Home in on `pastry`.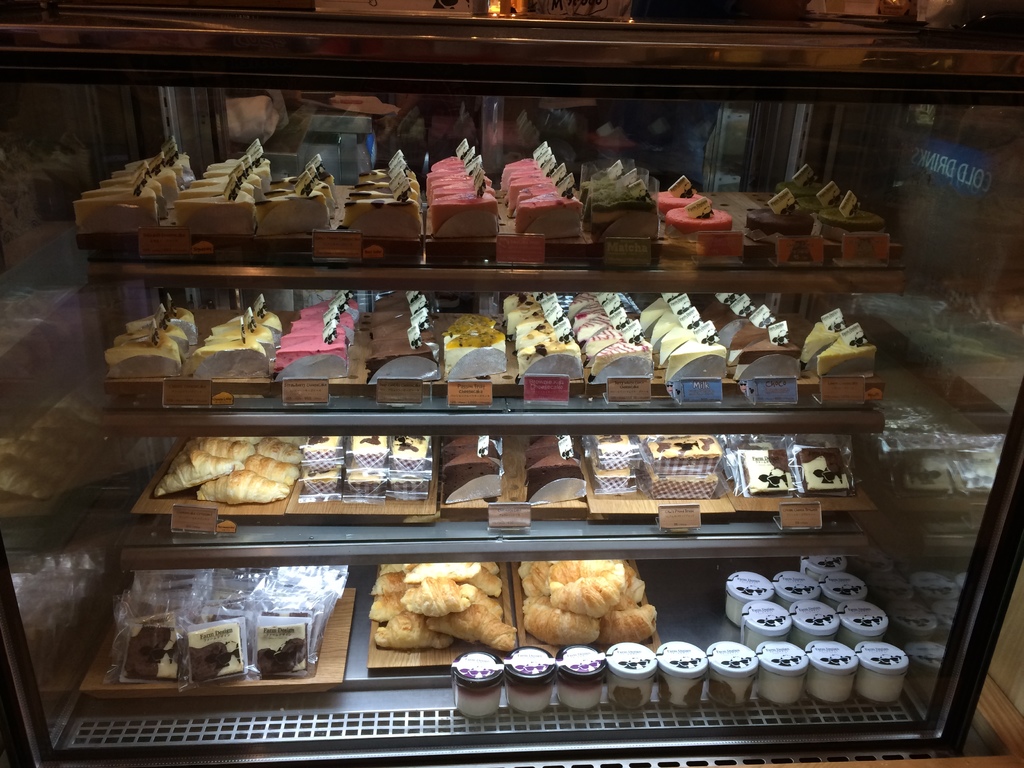
Homed in at 121,289,196,332.
